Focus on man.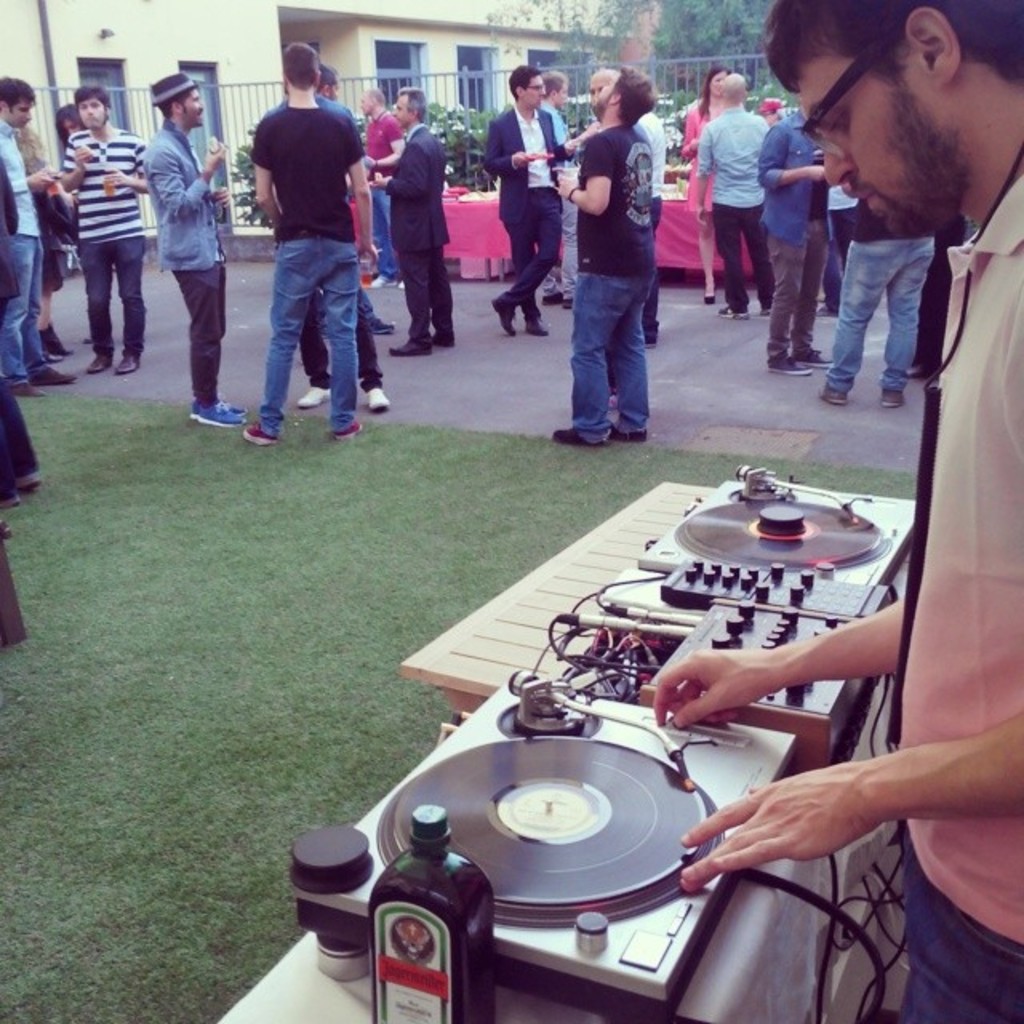
Focused at bbox=[370, 77, 458, 354].
